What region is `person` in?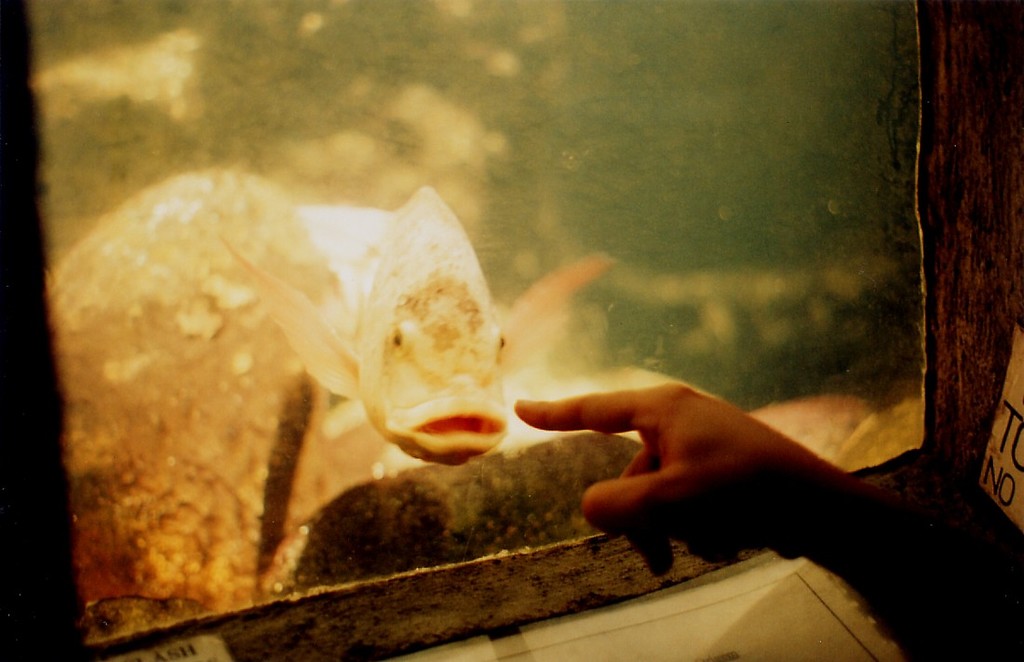
(489, 380, 963, 601).
